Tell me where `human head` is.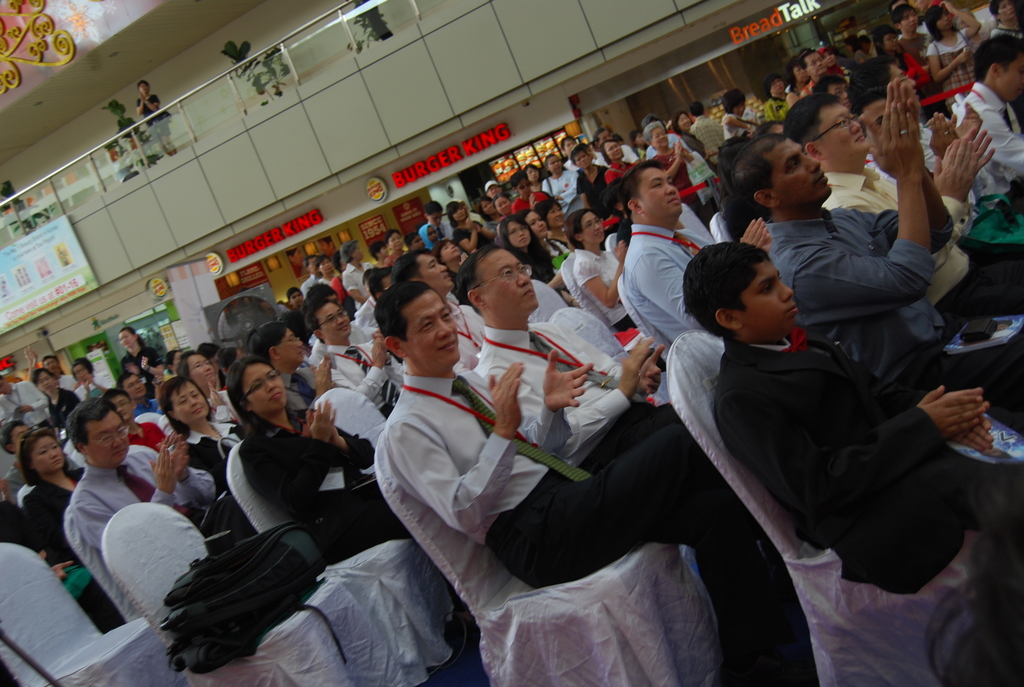
`human head` is at [left=561, top=138, right=575, bottom=157].
